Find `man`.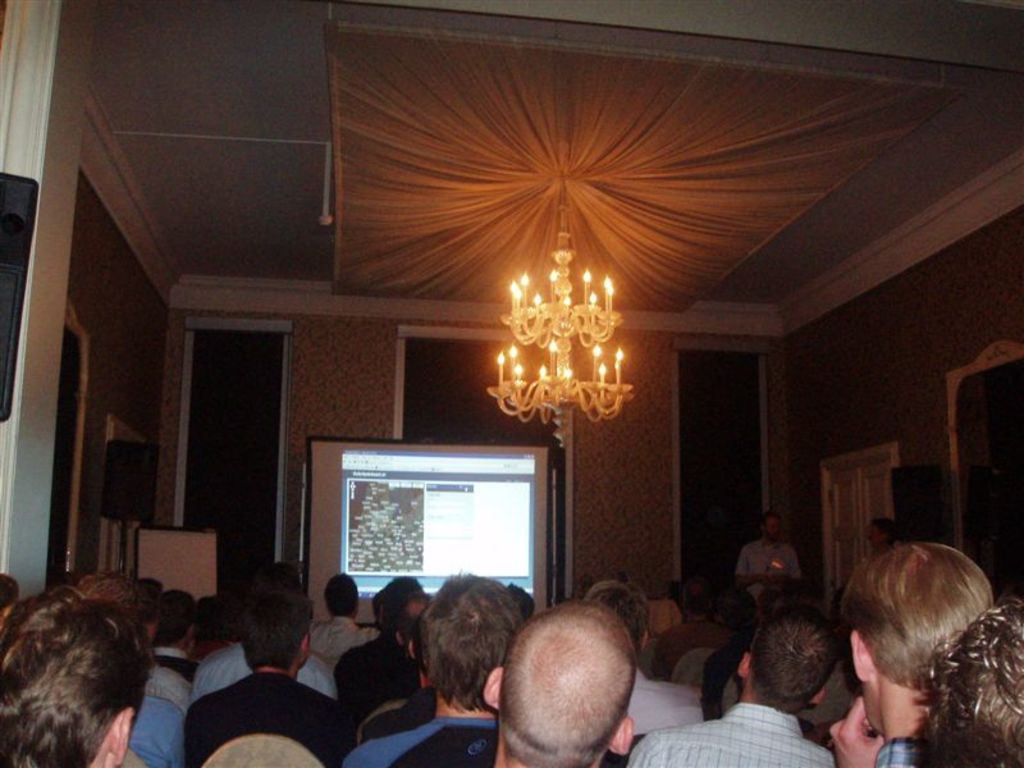
detection(360, 576, 517, 767).
